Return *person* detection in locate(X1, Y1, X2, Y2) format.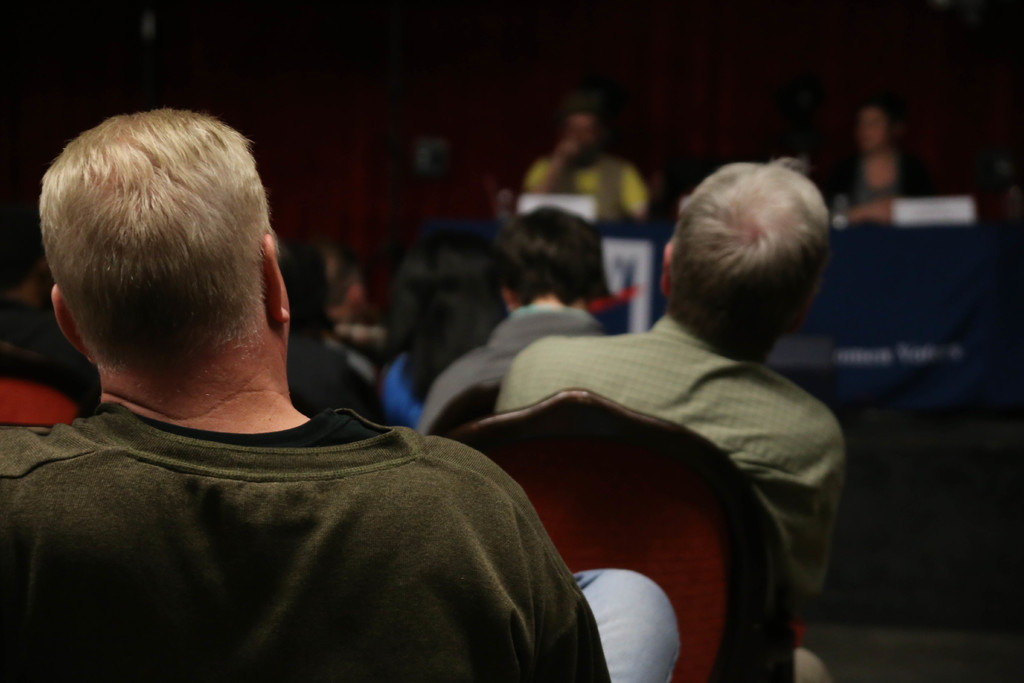
locate(514, 148, 863, 659).
